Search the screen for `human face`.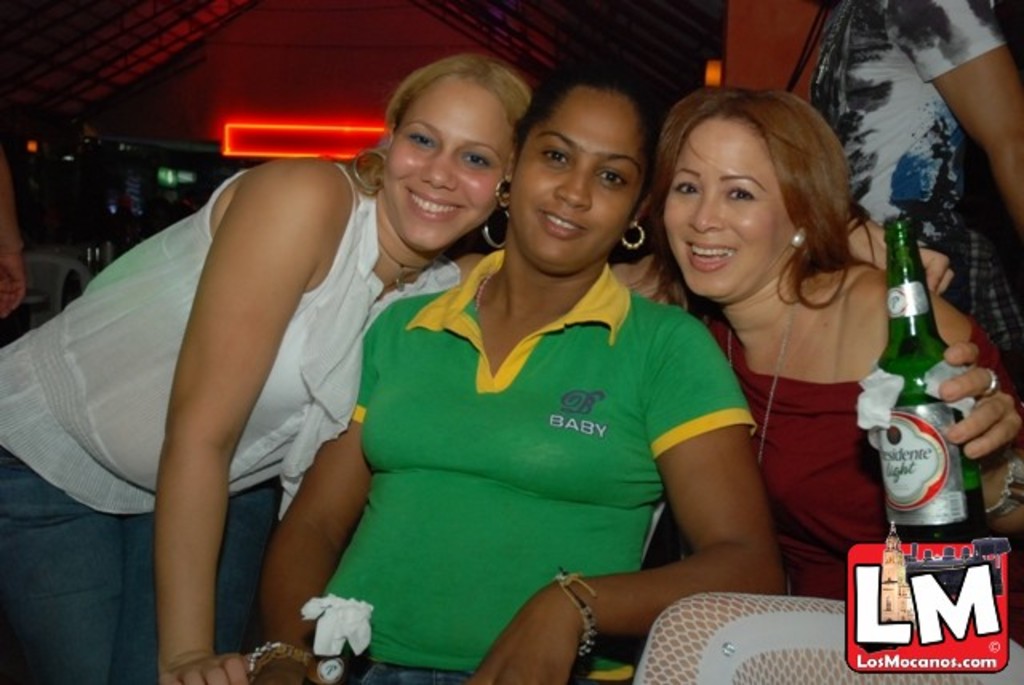
Found at detection(664, 128, 792, 298).
